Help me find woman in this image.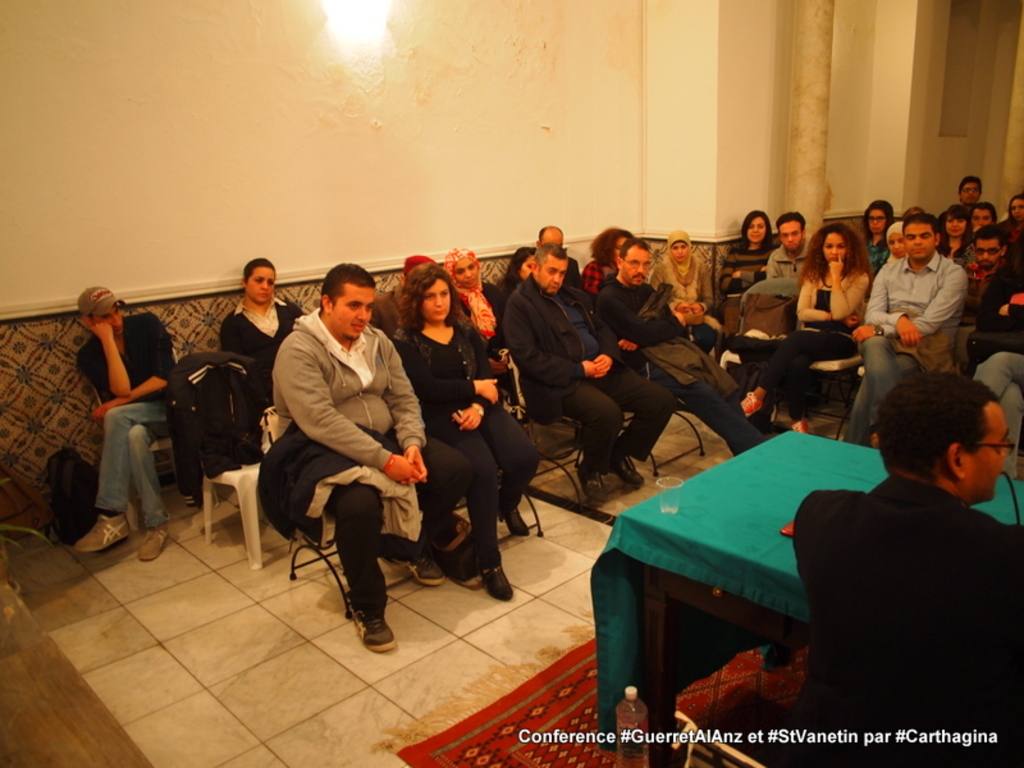
Found it: 709/205/780/303.
